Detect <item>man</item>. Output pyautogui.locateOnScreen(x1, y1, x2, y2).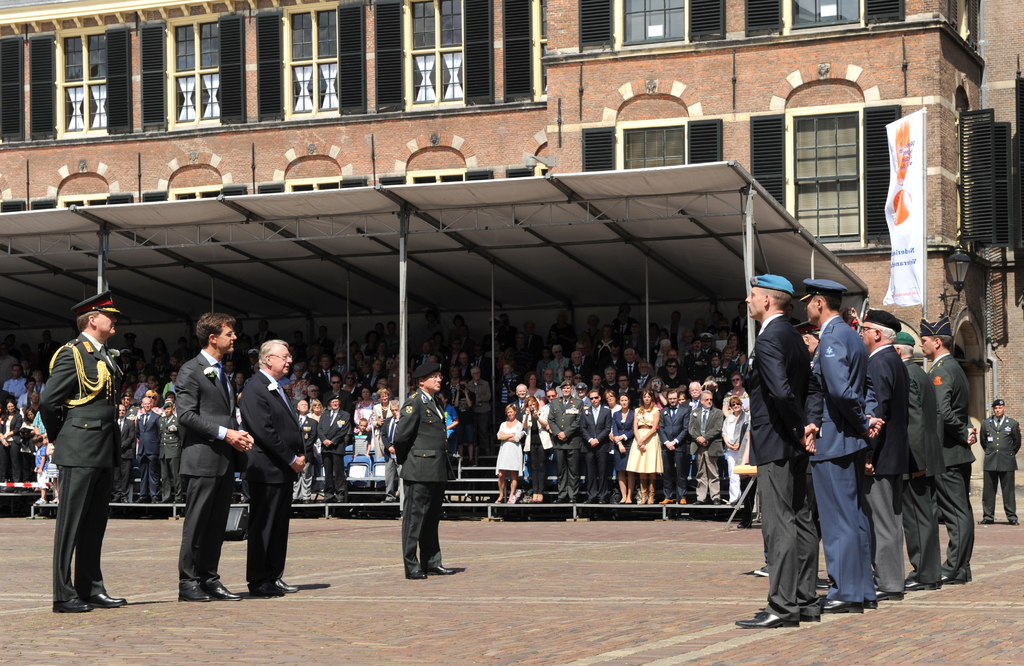
pyautogui.locateOnScreen(799, 276, 883, 619).
